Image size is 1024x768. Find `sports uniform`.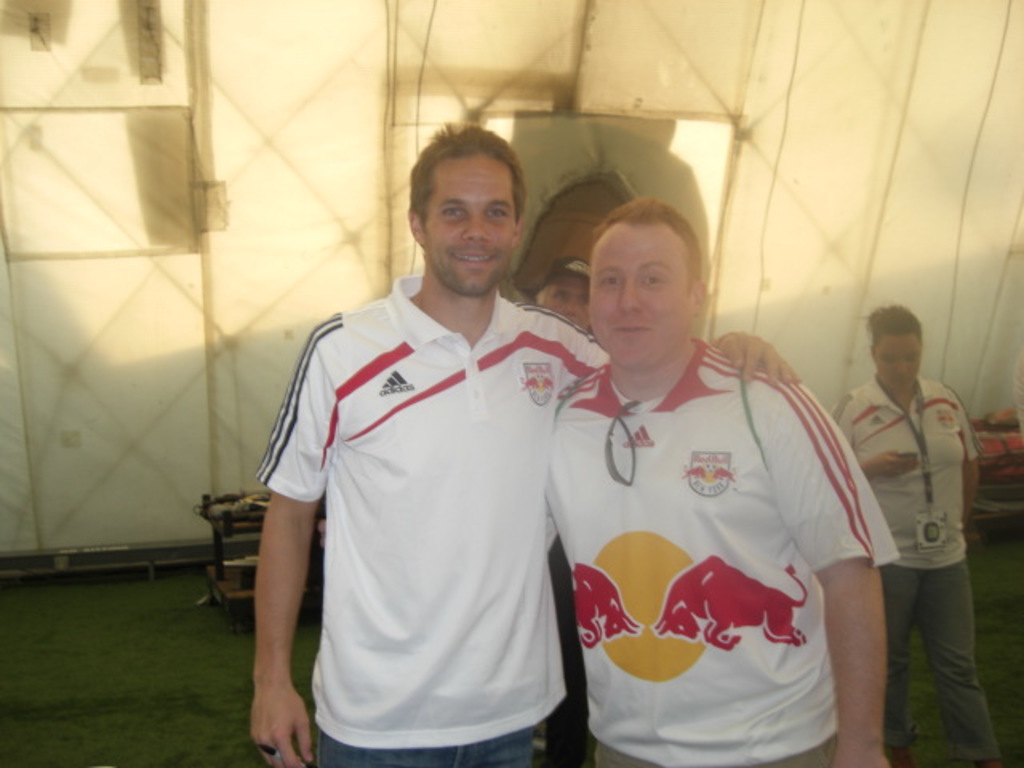
<bbox>533, 227, 907, 755</bbox>.
